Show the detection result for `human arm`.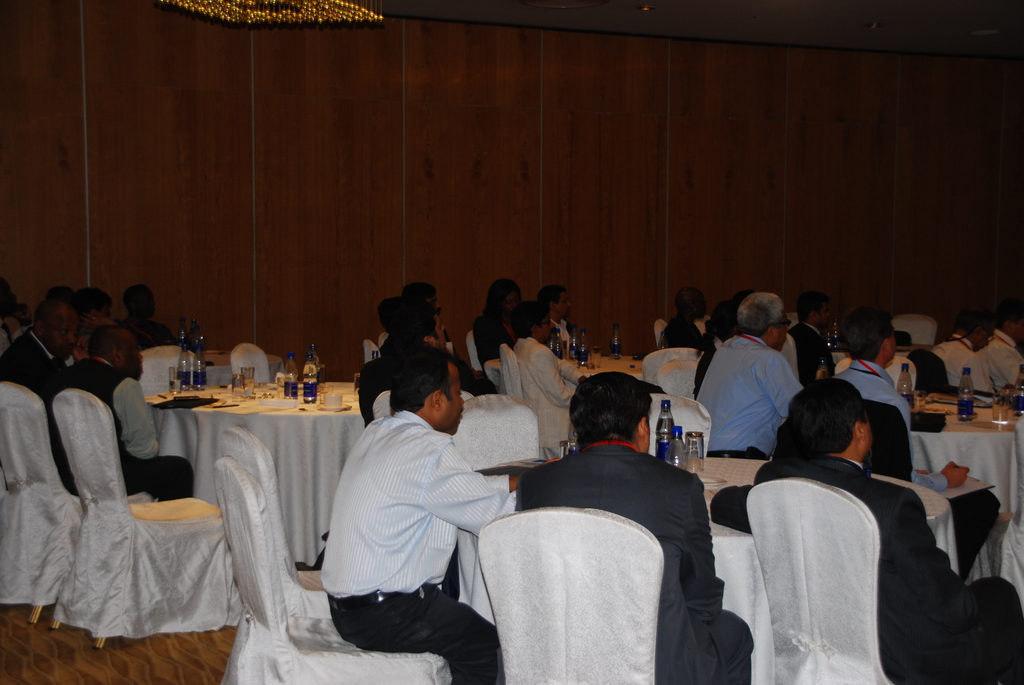
766/345/819/420.
